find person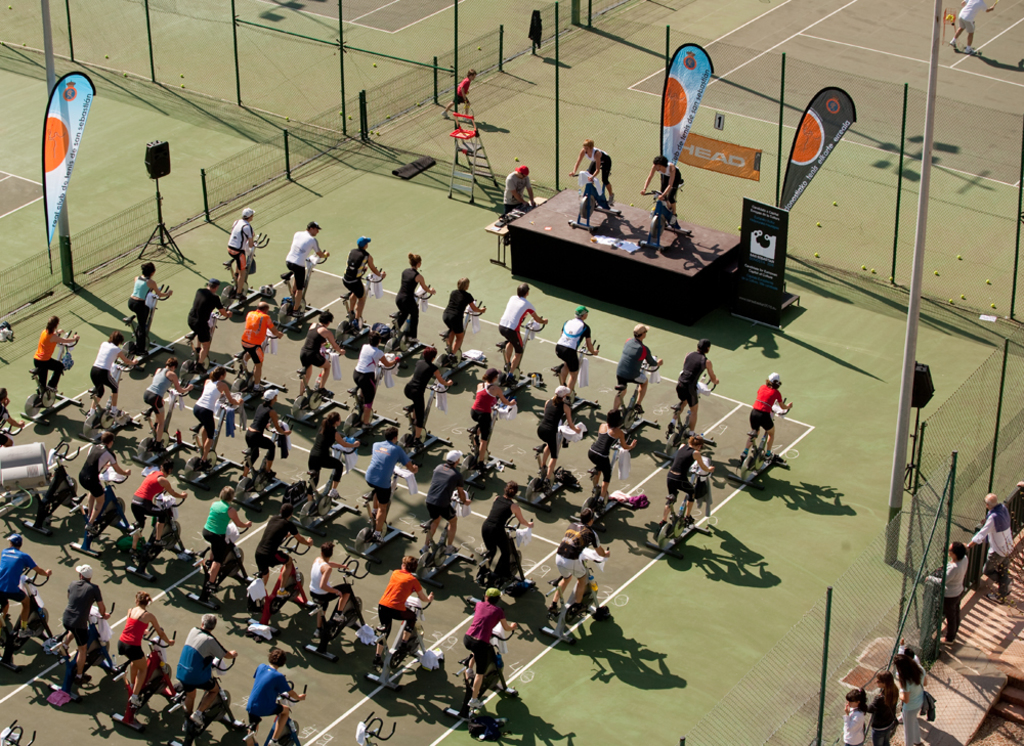
(left=125, top=261, right=173, bottom=351)
